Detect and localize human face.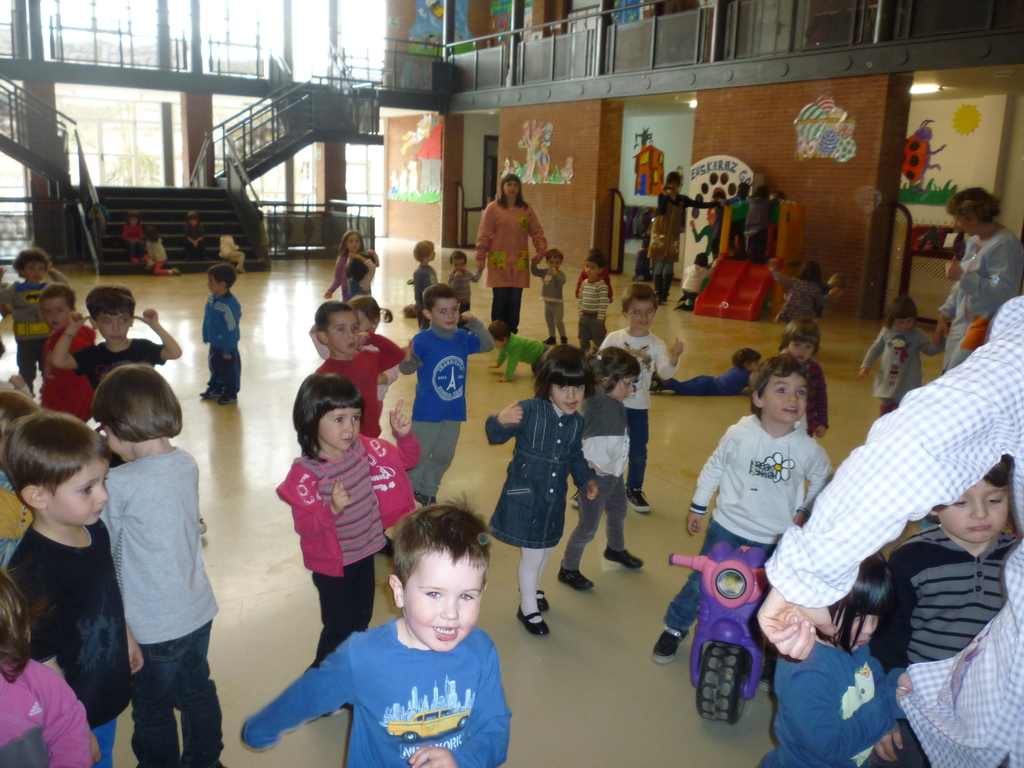
Localized at 669 182 678 192.
